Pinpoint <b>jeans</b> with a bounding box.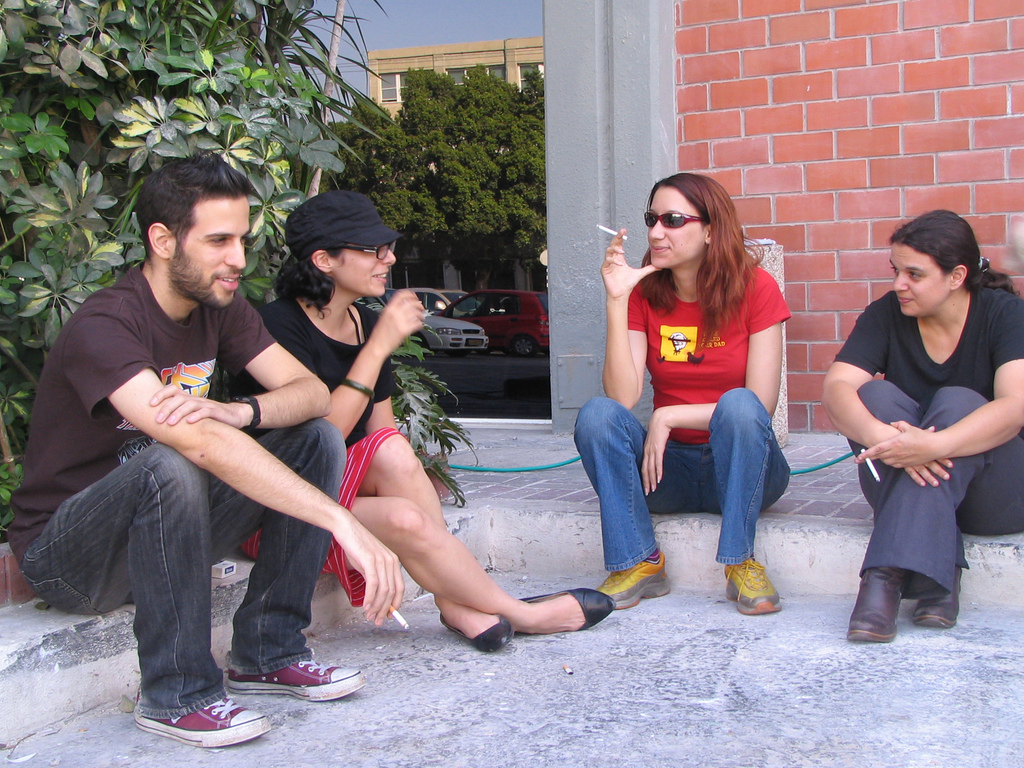
BBox(566, 391, 793, 577).
